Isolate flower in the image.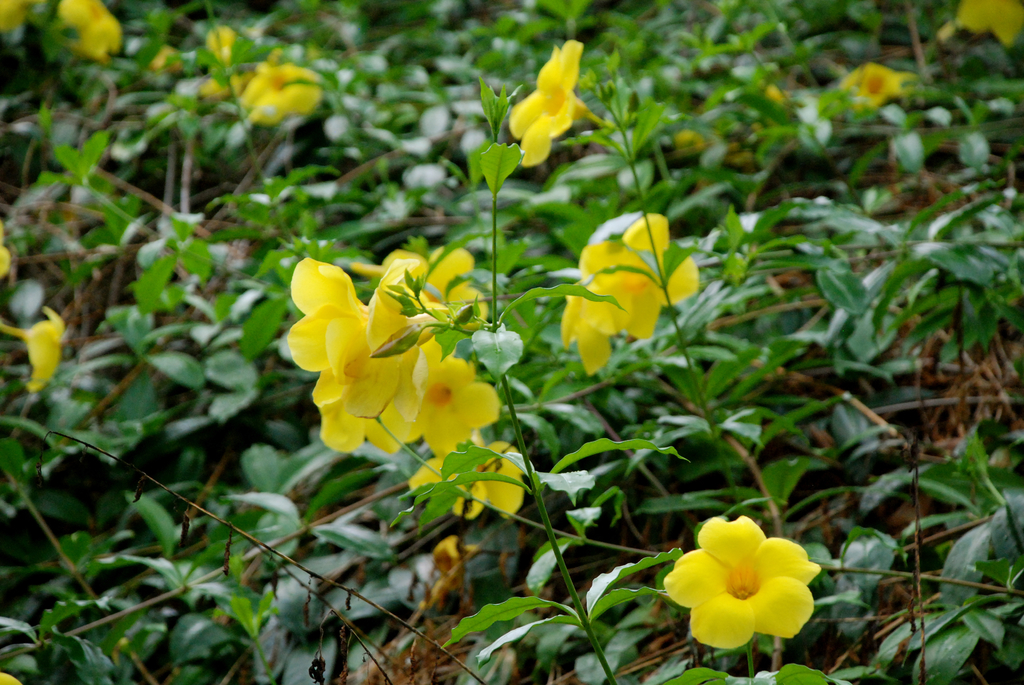
Isolated region: (x1=195, y1=22, x2=260, y2=104).
